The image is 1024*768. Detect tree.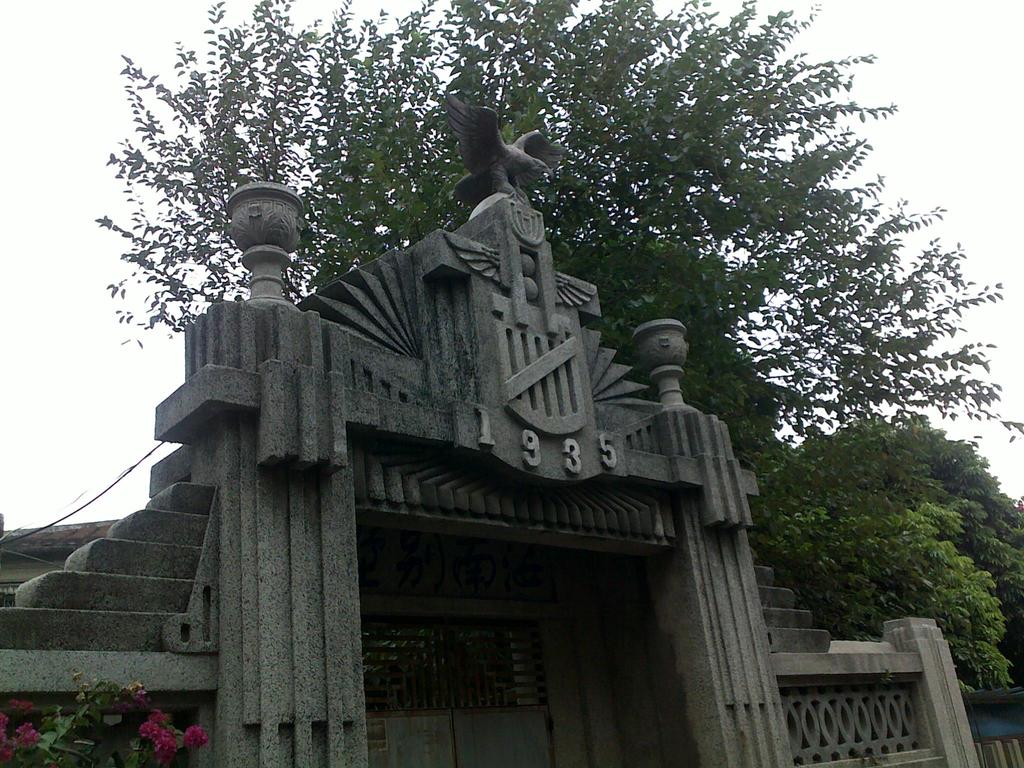
Detection: <bbox>763, 445, 1014, 700</bbox>.
